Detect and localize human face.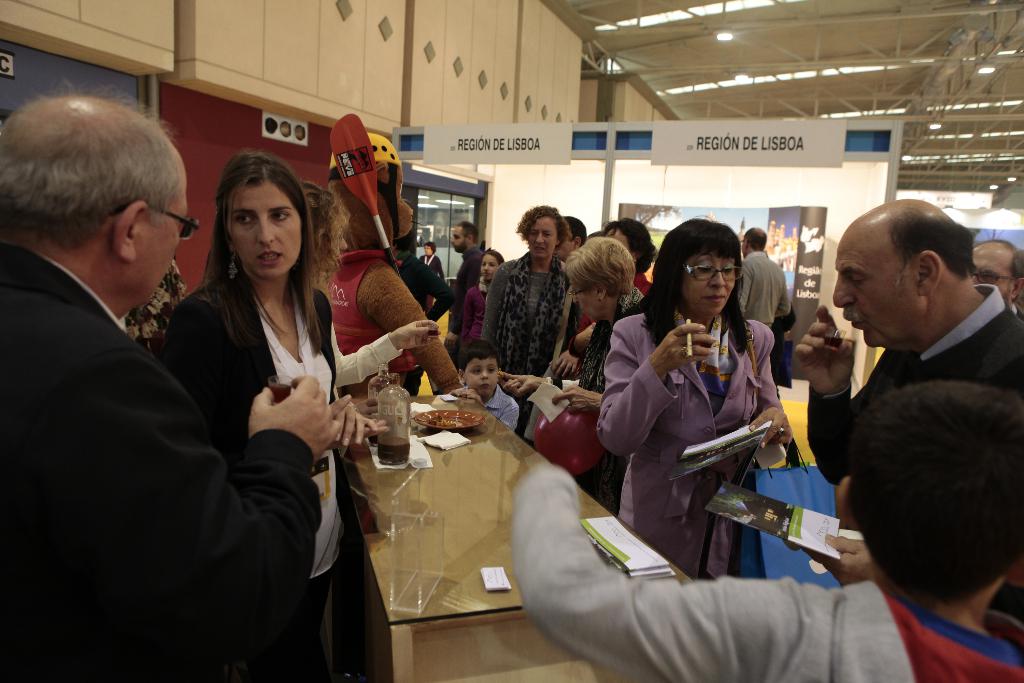
Localized at (975,243,1018,302).
